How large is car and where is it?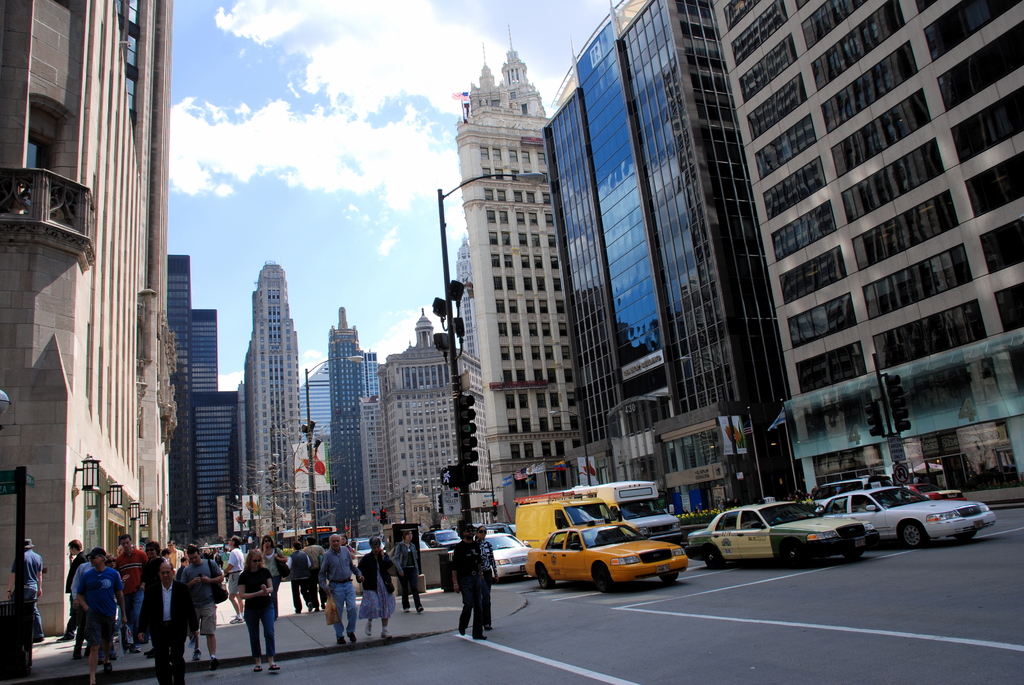
Bounding box: (left=826, top=487, right=995, bottom=553).
